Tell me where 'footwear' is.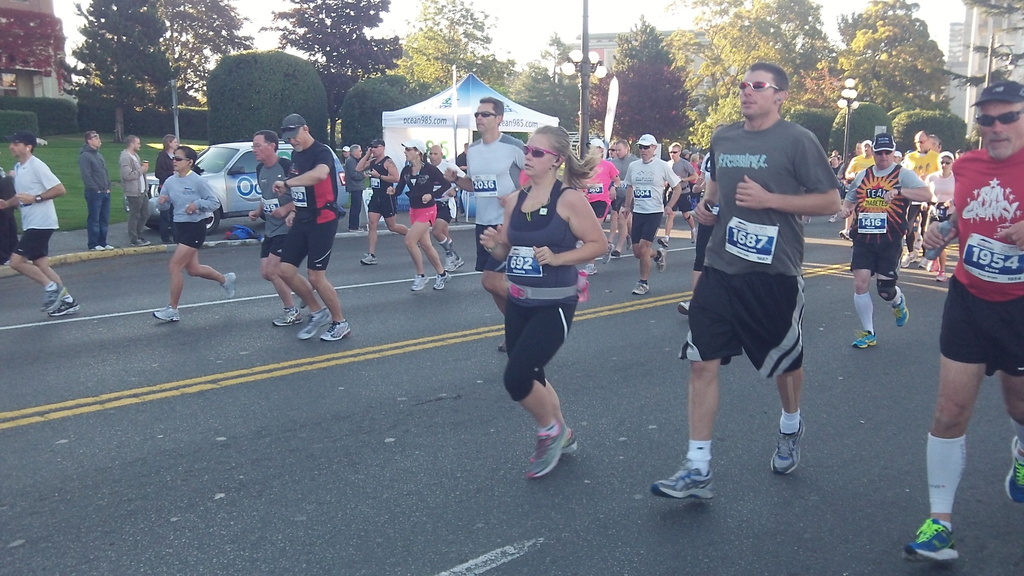
'footwear' is at <bbox>630, 282, 652, 298</bbox>.
